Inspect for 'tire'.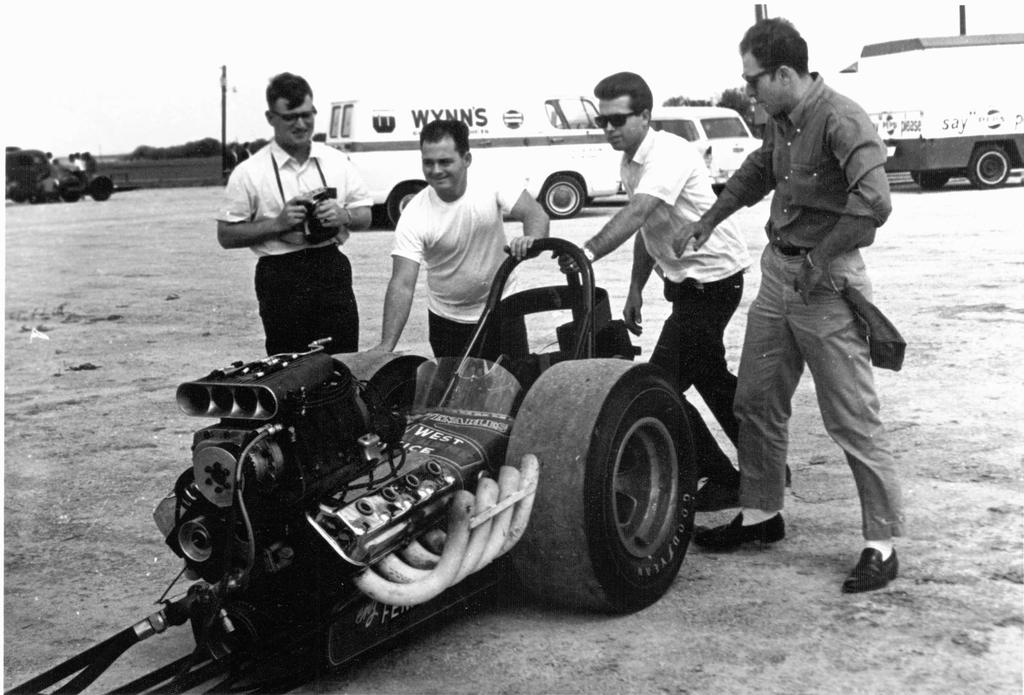
Inspection: 95,175,113,200.
